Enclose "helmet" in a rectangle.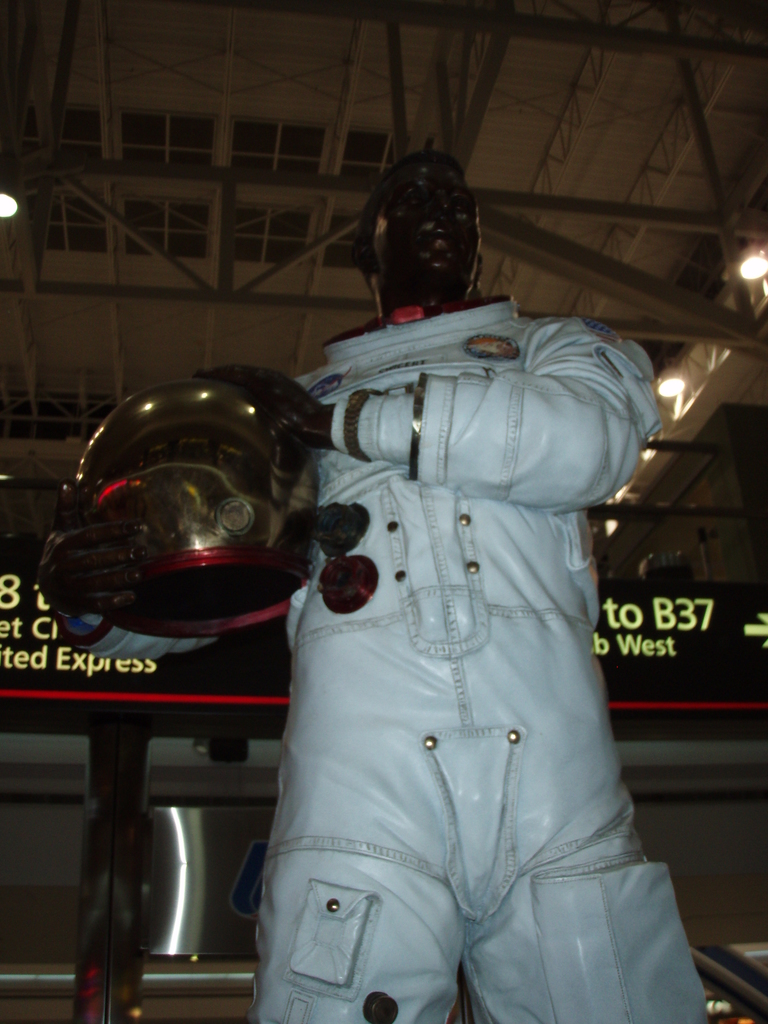
{"x1": 51, "y1": 395, "x2": 298, "y2": 661}.
